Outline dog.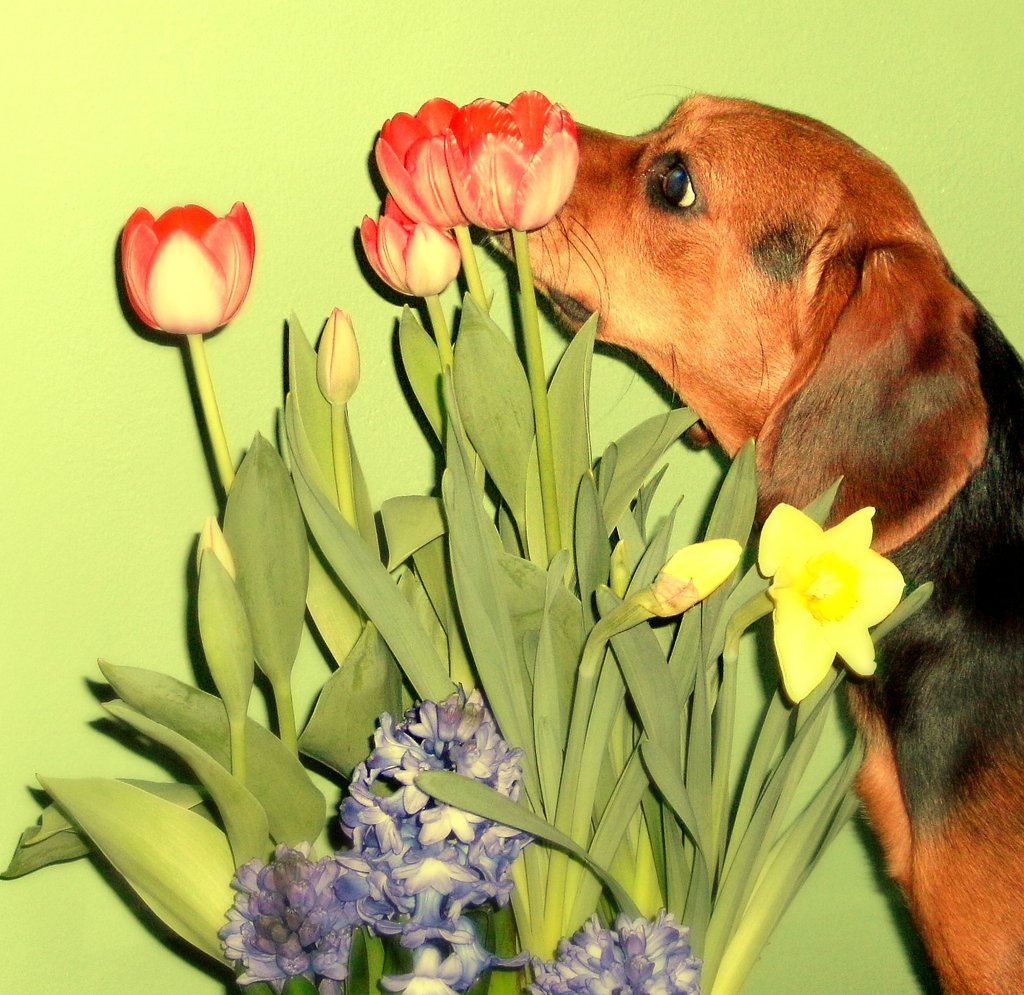
Outline: [x1=481, y1=87, x2=1023, y2=994].
